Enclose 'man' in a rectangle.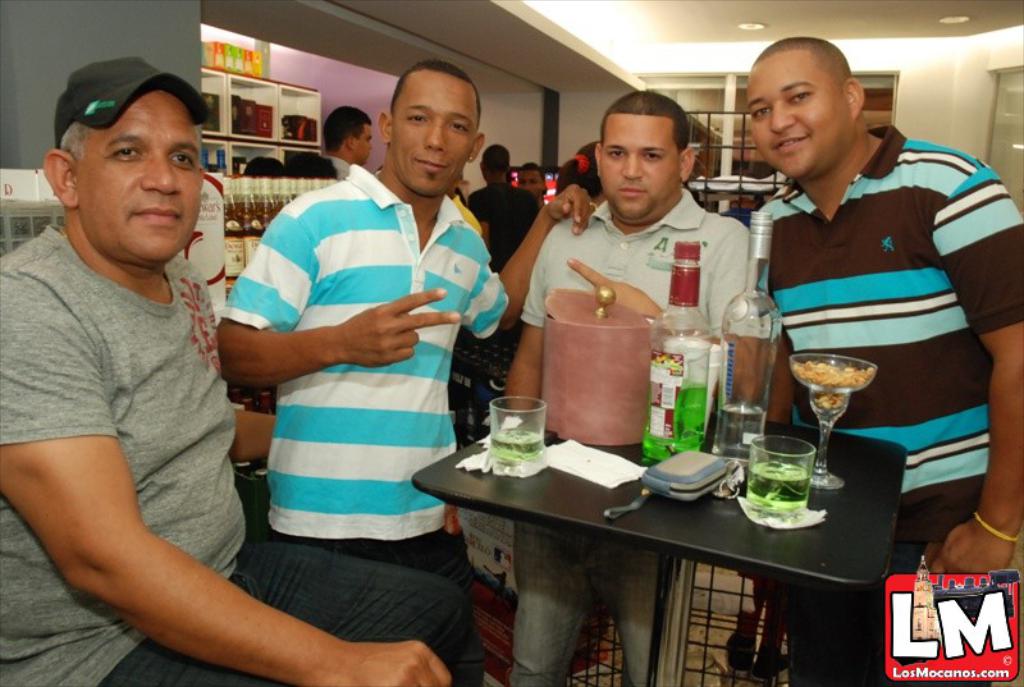
<bbox>506, 87, 750, 684</bbox>.
